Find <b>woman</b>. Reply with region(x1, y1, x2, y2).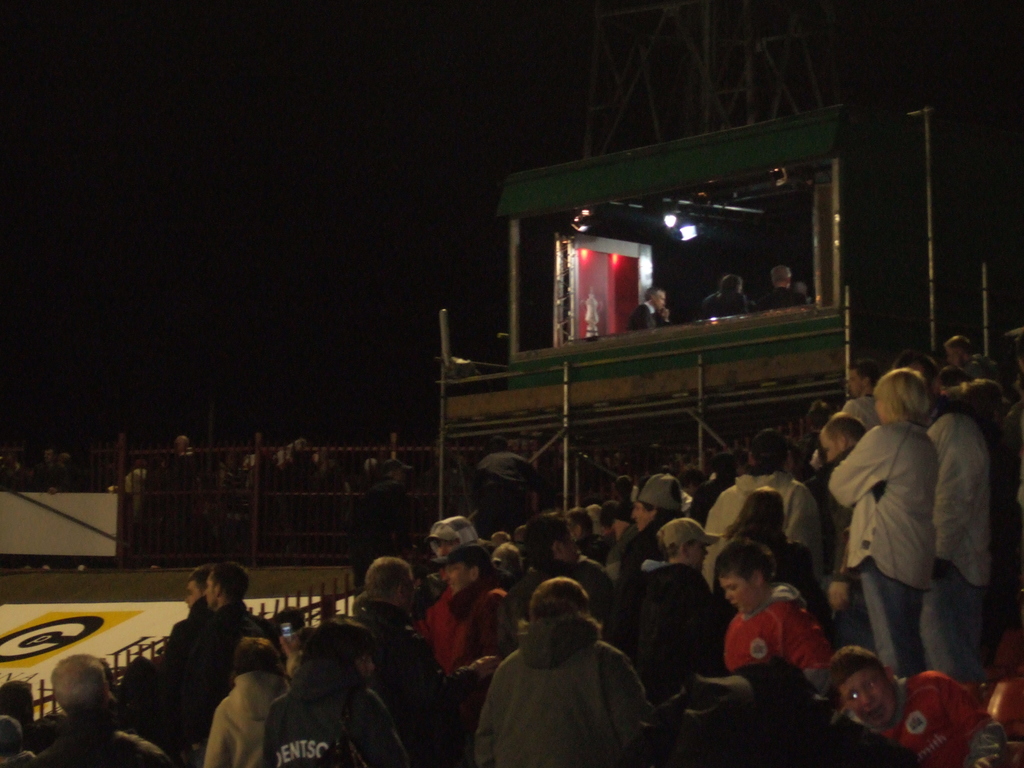
region(691, 269, 746, 324).
